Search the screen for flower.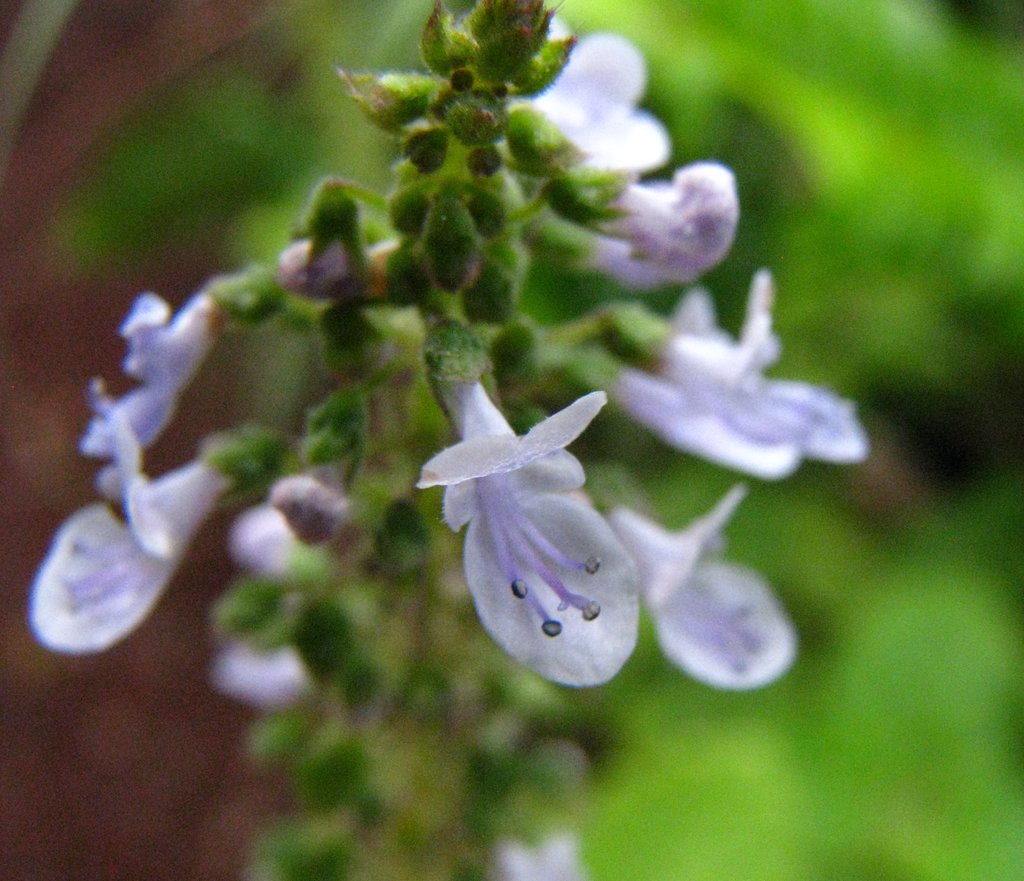
Found at box(593, 355, 803, 490).
